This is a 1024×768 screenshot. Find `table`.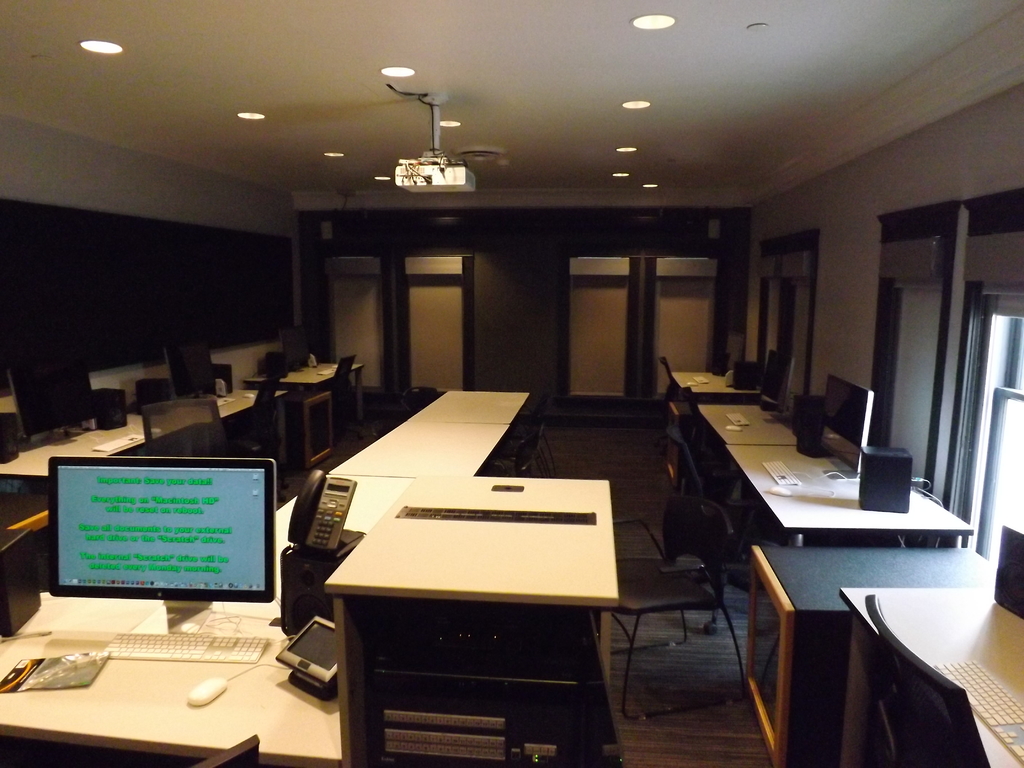
Bounding box: [695,401,801,441].
